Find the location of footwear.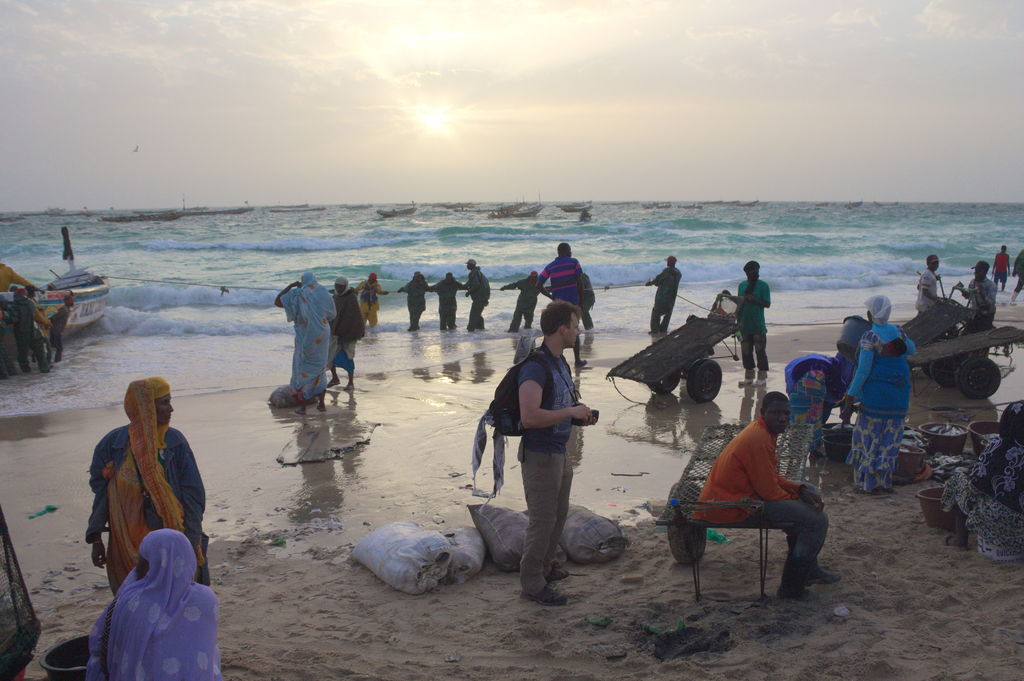
Location: <region>525, 575, 573, 598</region>.
